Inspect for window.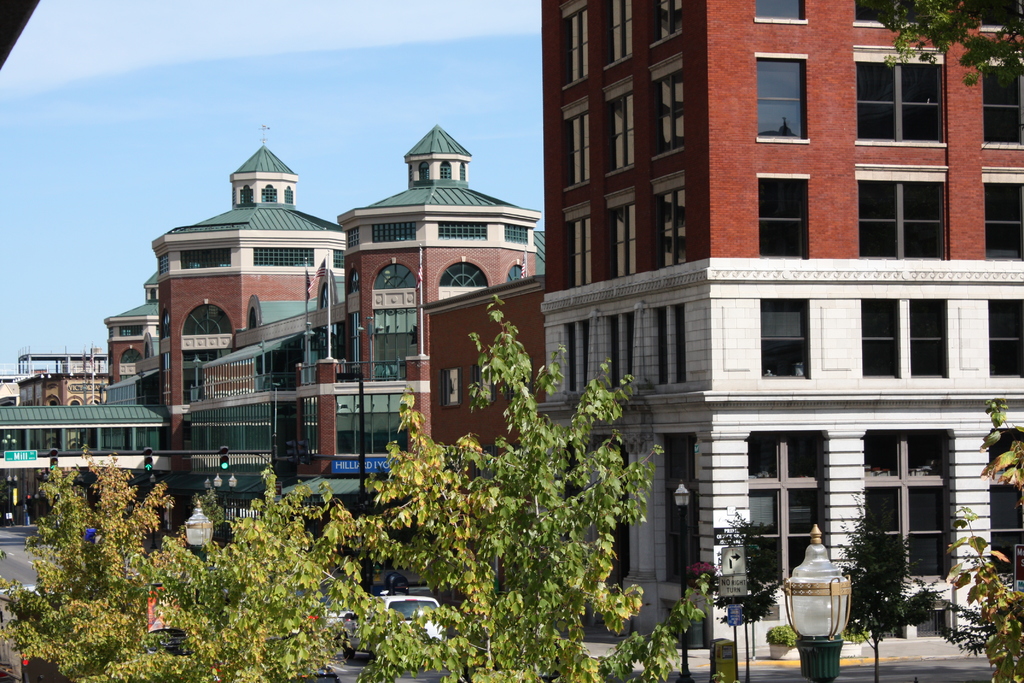
Inspection: <region>565, 115, 584, 183</region>.
